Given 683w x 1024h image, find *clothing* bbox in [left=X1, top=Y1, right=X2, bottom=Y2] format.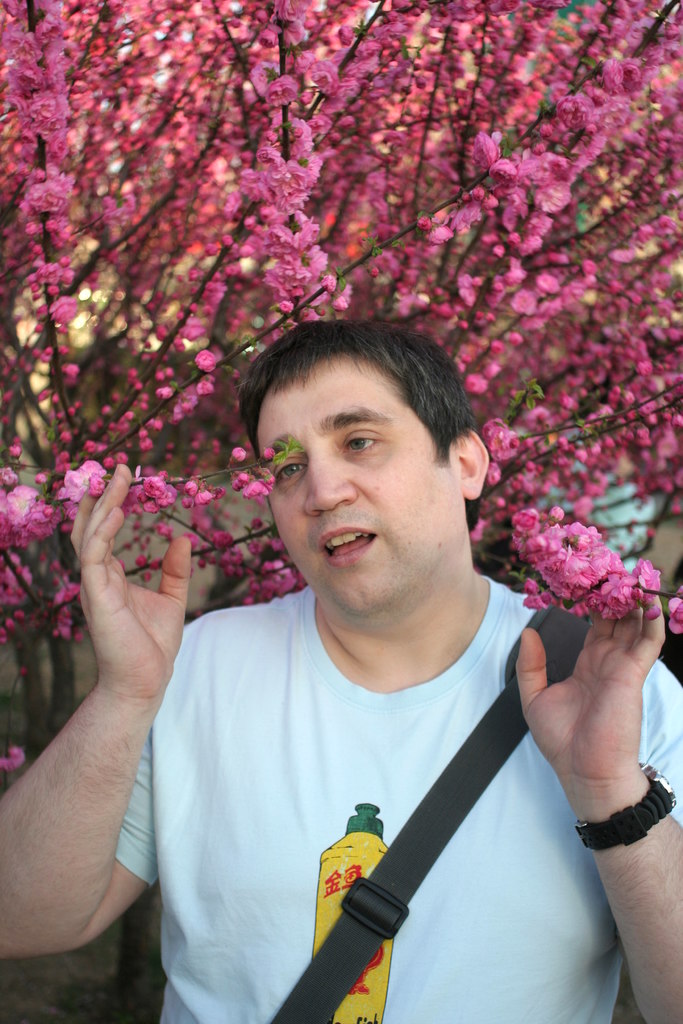
[left=99, top=556, right=621, bottom=1009].
